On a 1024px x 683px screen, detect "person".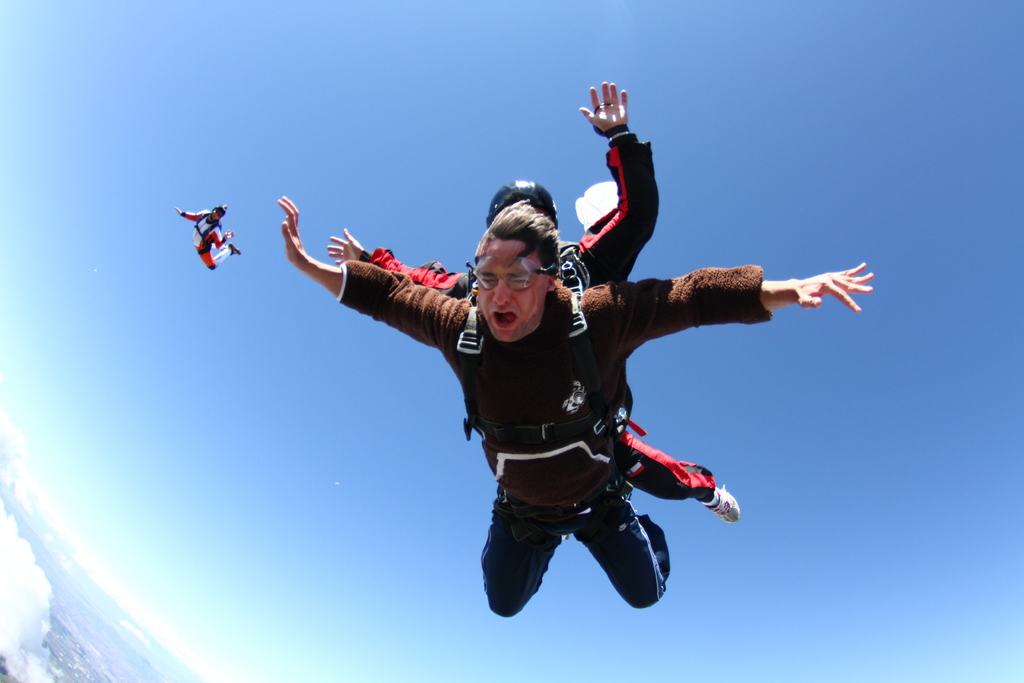
rect(330, 83, 740, 525).
